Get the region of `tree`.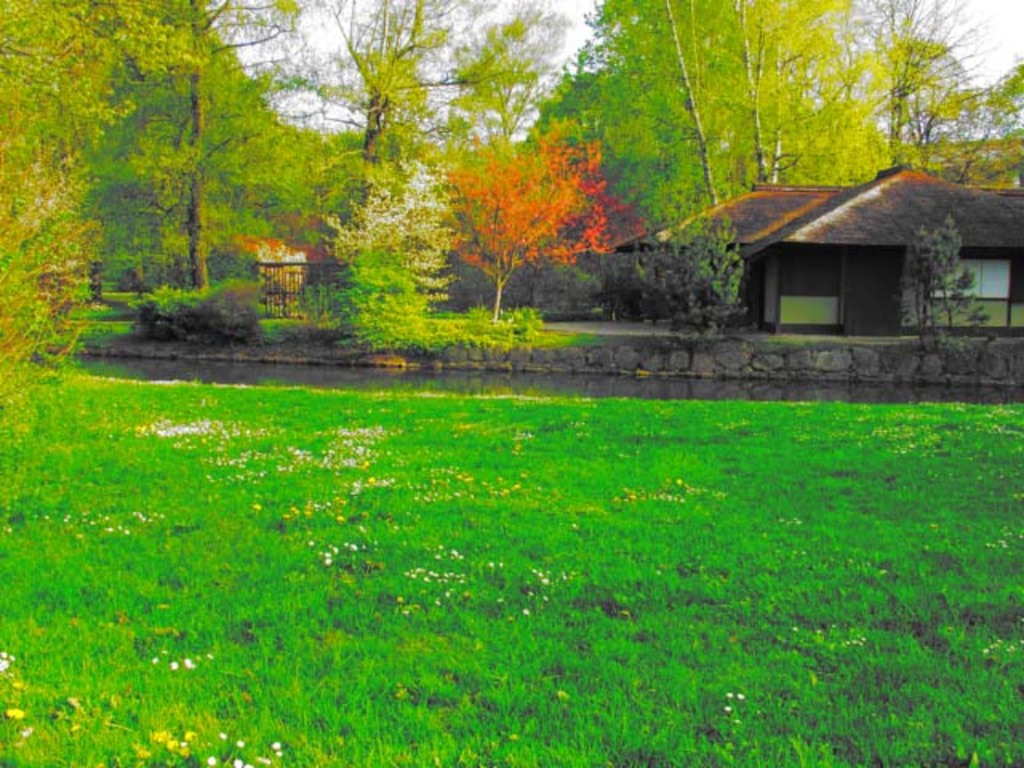
846/0/995/170.
